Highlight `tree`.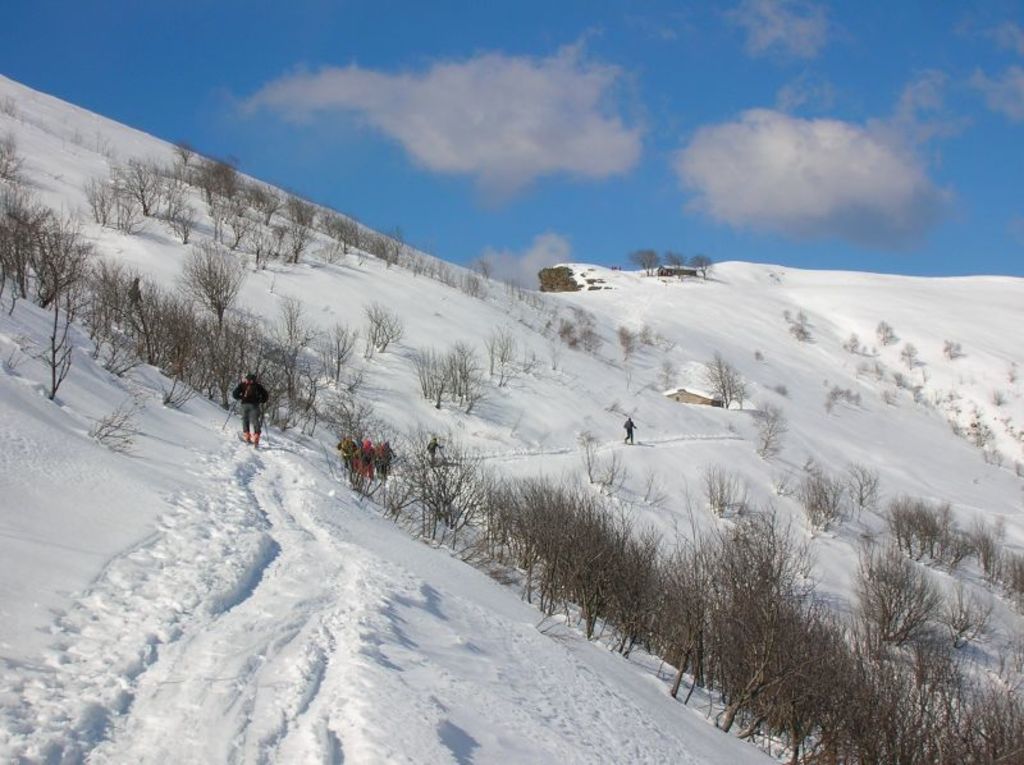
Highlighted region: bbox(323, 211, 361, 251).
